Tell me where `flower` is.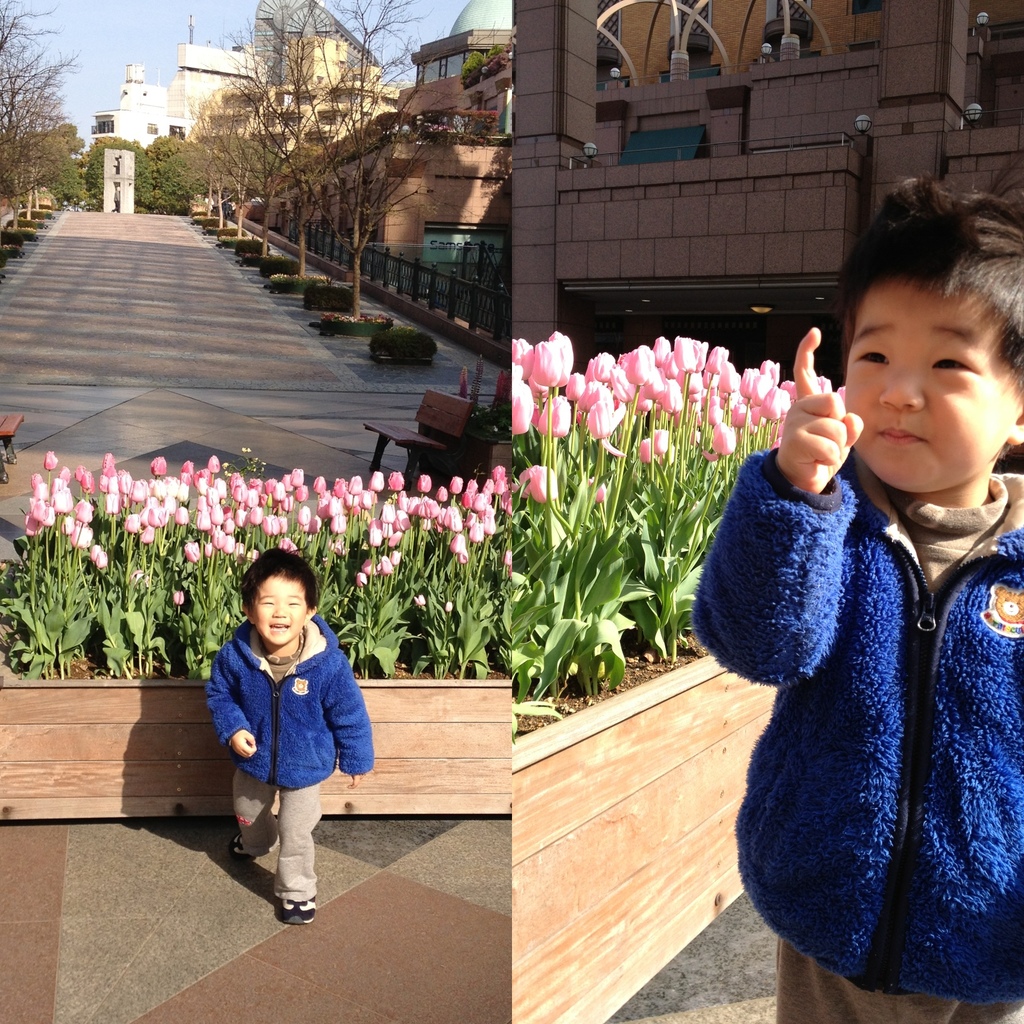
`flower` is at crop(524, 337, 567, 394).
